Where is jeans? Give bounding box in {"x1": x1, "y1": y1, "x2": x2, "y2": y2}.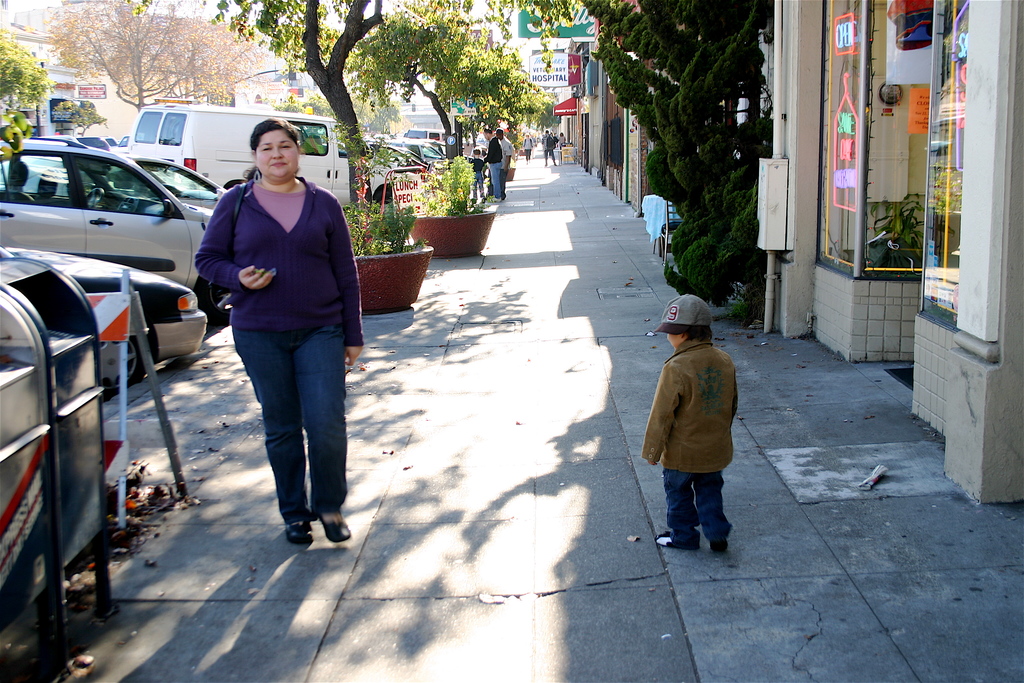
{"x1": 491, "y1": 165, "x2": 506, "y2": 198}.
